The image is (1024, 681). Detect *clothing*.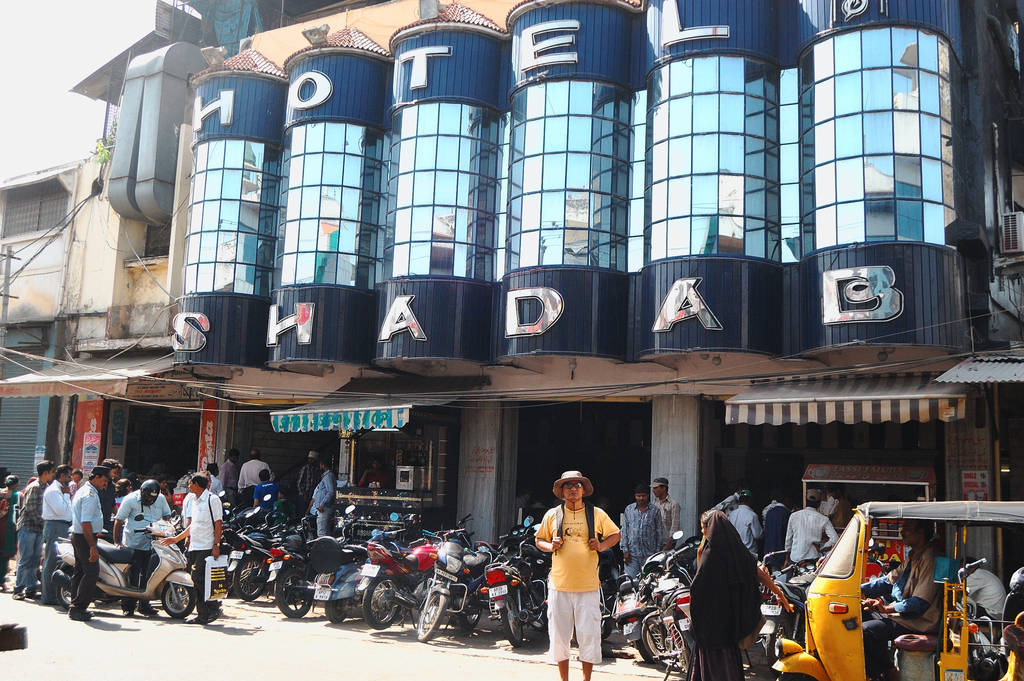
Detection: 208:472:221:493.
